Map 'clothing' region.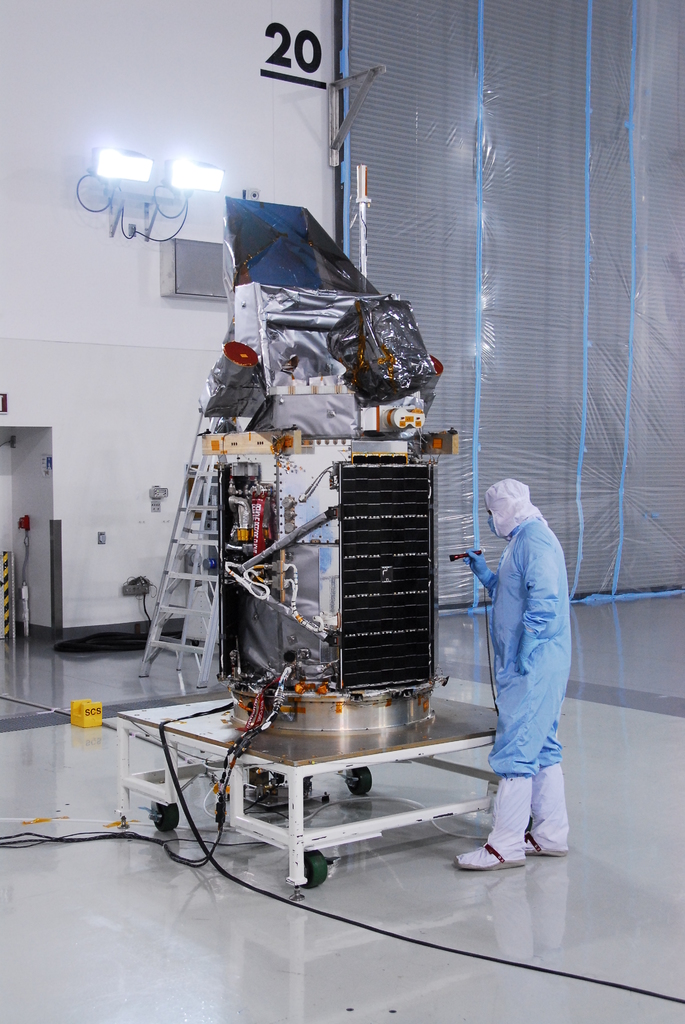
Mapped to x1=448, y1=456, x2=600, y2=847.
